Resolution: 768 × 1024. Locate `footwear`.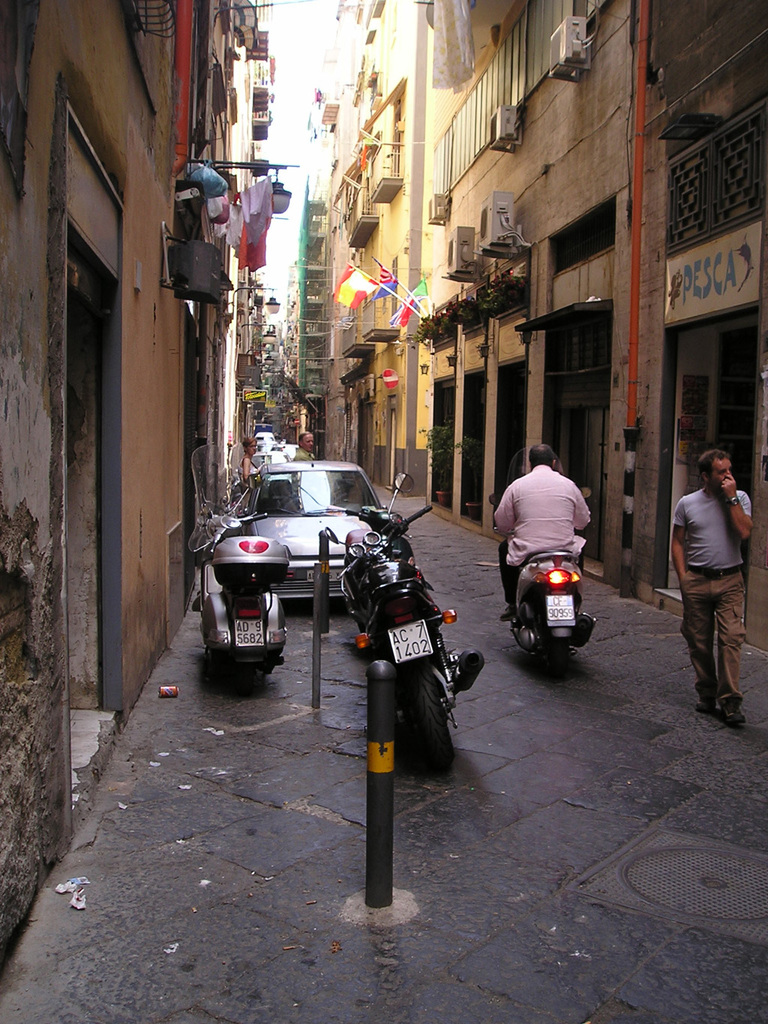
[697,689,718,712].
